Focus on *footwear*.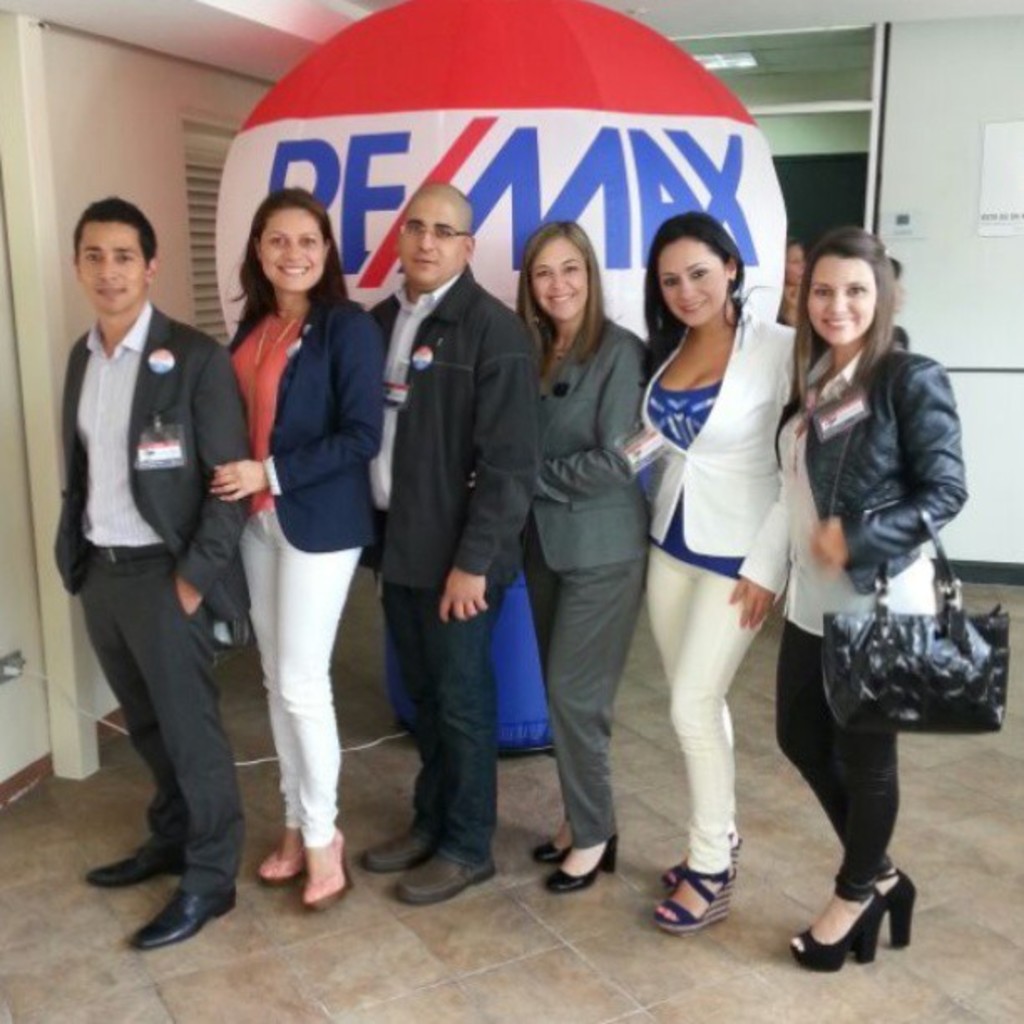
Focused at region(132, 885, 234, 945).
